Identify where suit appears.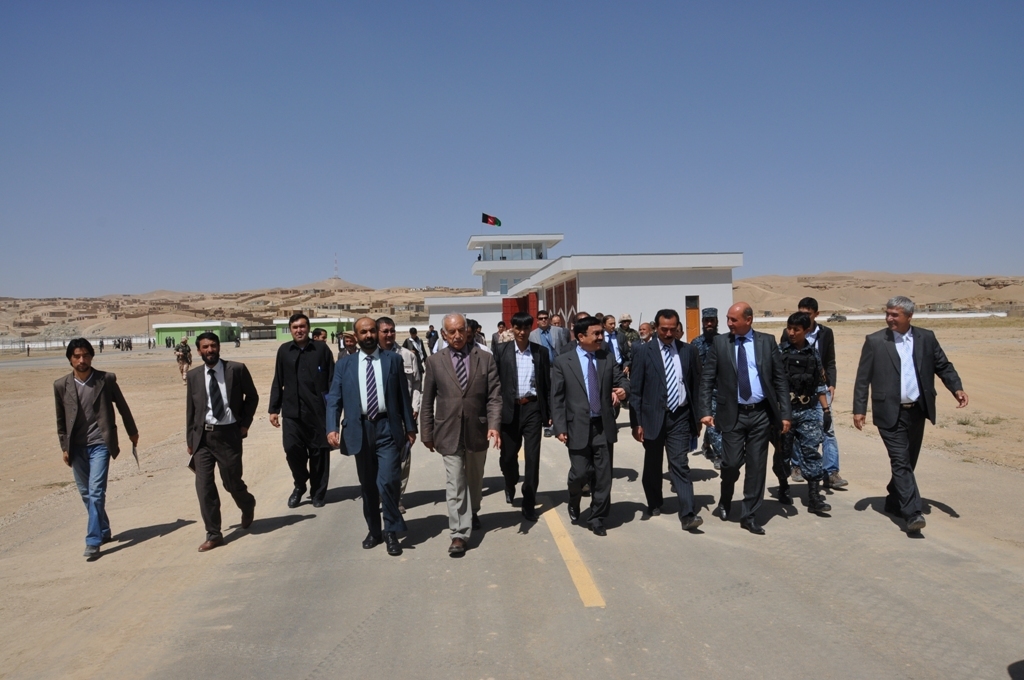
Appears at (327, 345, 418, 535).
